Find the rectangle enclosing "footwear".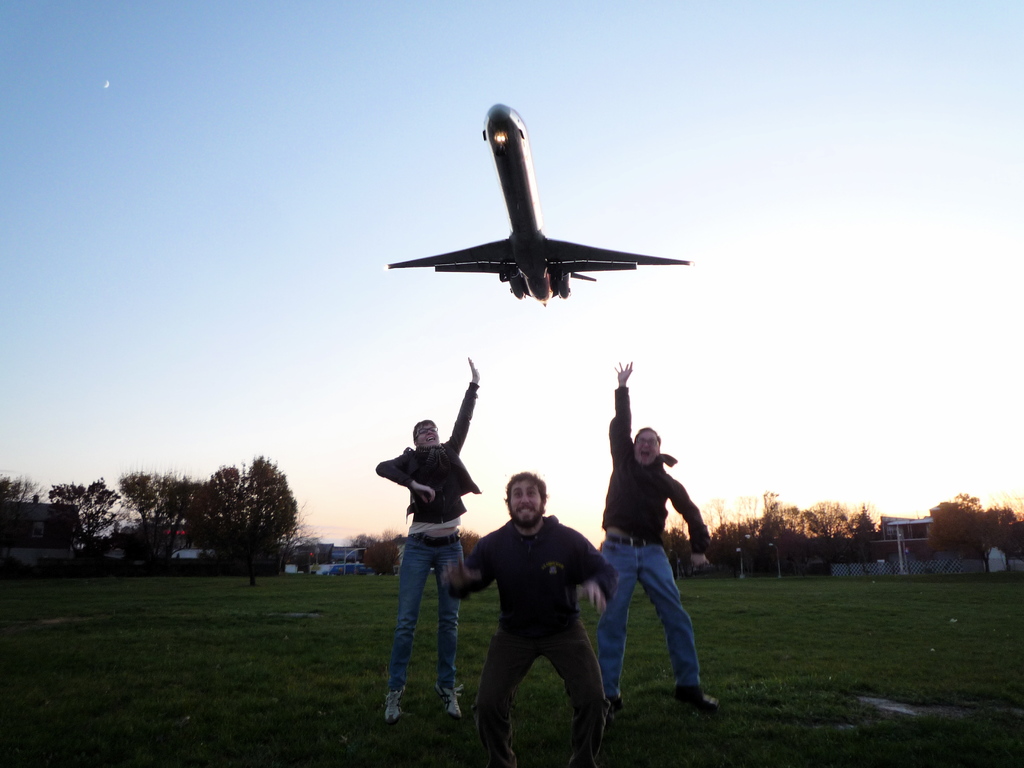
(381, 684, 406, 722).
